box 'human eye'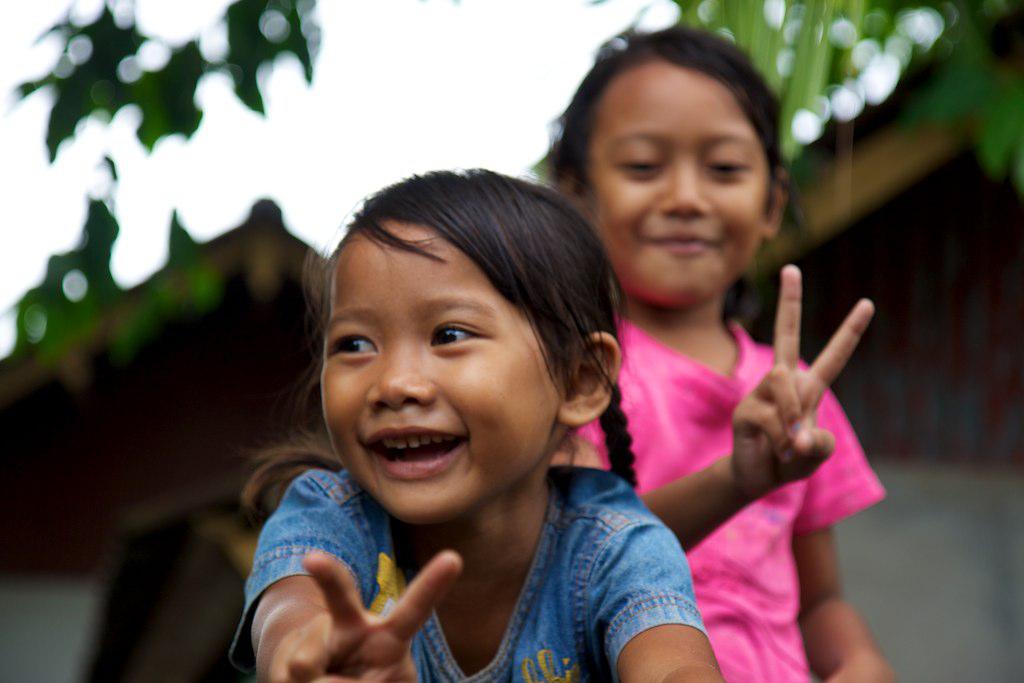
{"left": 615, "top": 149, "right": 663, "bottom": 176}
